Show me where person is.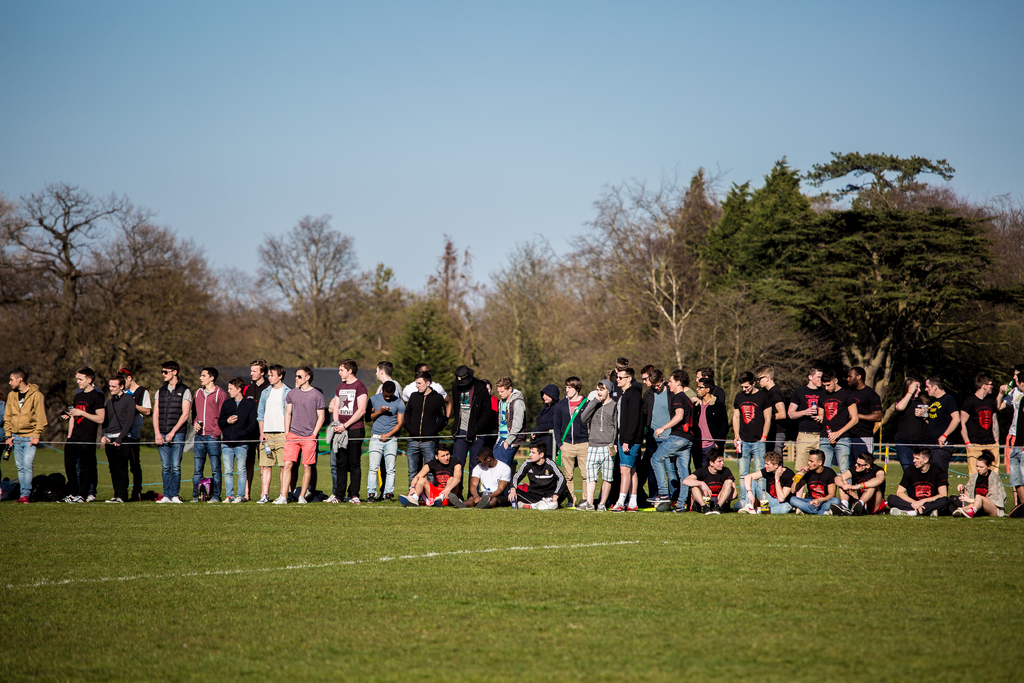
person is at pyautogui.locateOnScreen(960, 372, 1000, 476).
